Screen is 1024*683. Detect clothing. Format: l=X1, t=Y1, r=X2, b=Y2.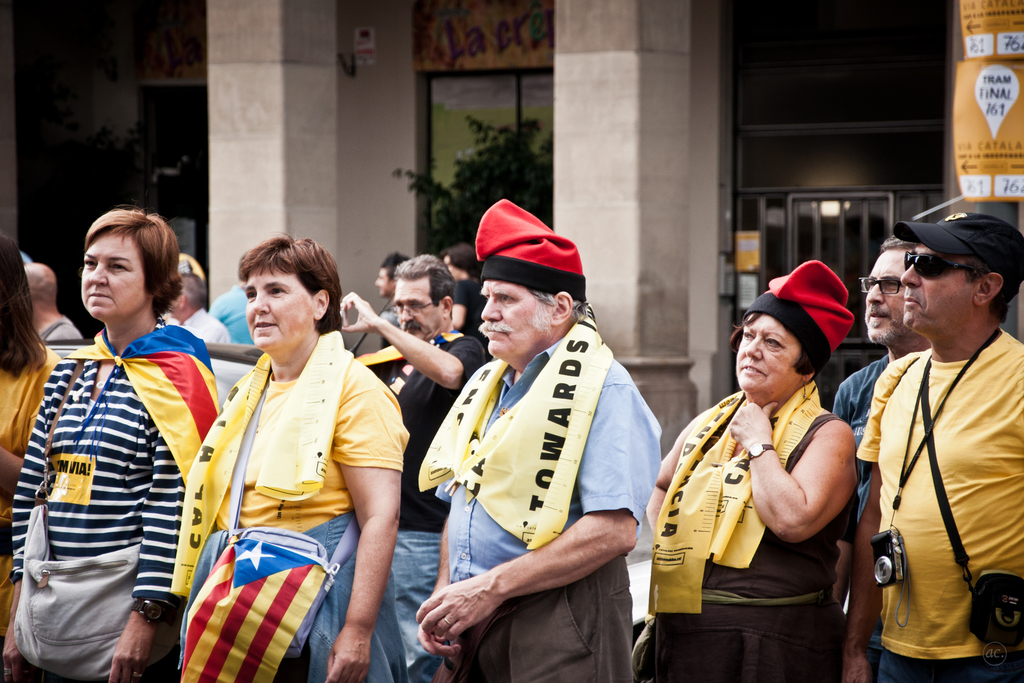
l=837, t=347, r=890, b=558.
